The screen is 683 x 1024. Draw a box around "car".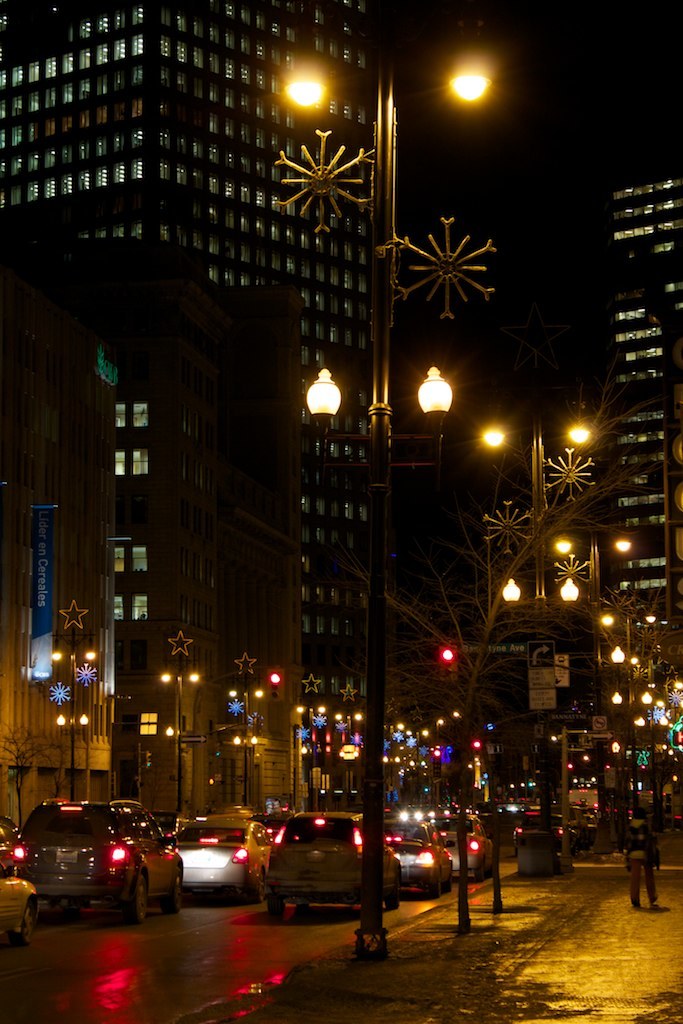
bbox(12, 803, 175, 929).
